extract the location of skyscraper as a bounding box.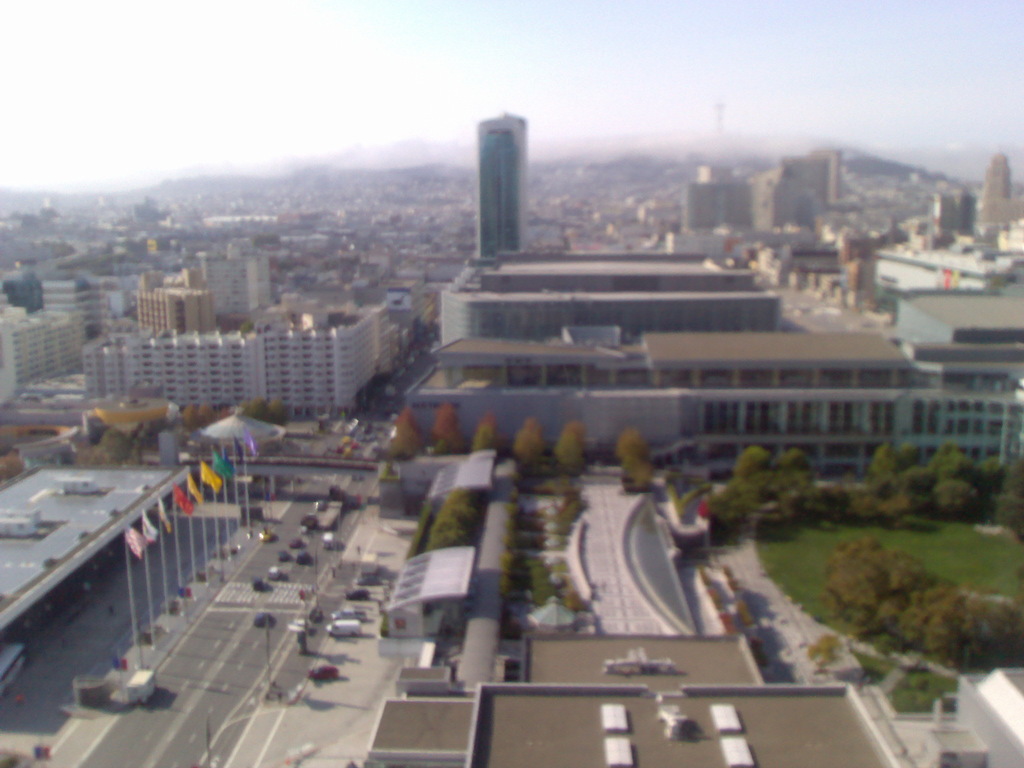
bbox=(477, 119, 529, 252).
